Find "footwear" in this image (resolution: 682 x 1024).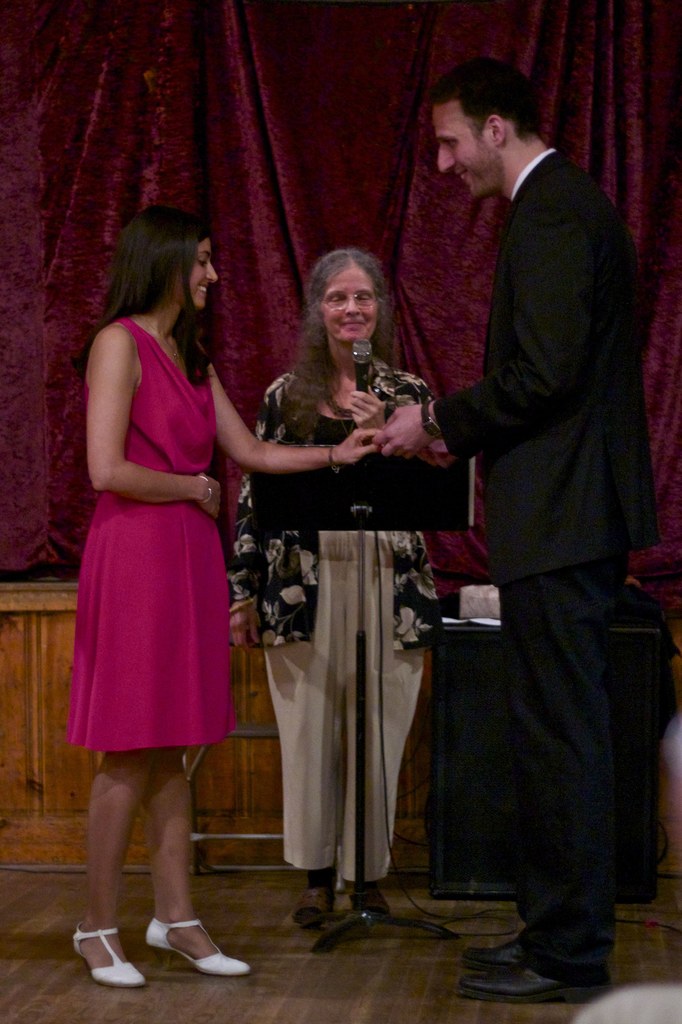
pyautogui.locateOnScreen(351, 886, 390, 920).
